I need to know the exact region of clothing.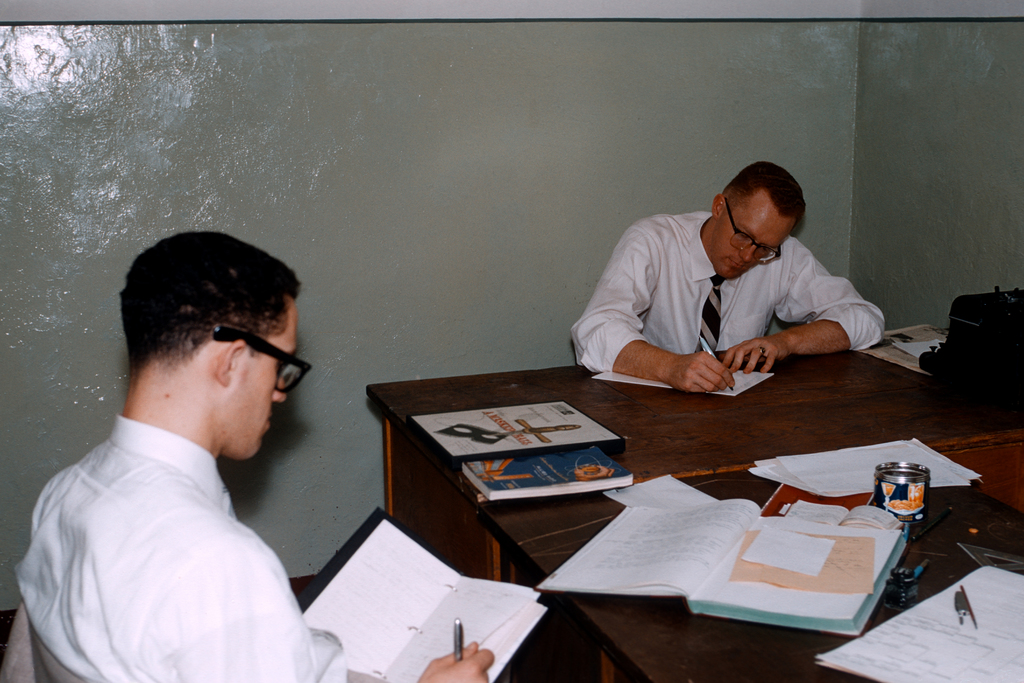
Region: box(22, 354, 337, 676).
